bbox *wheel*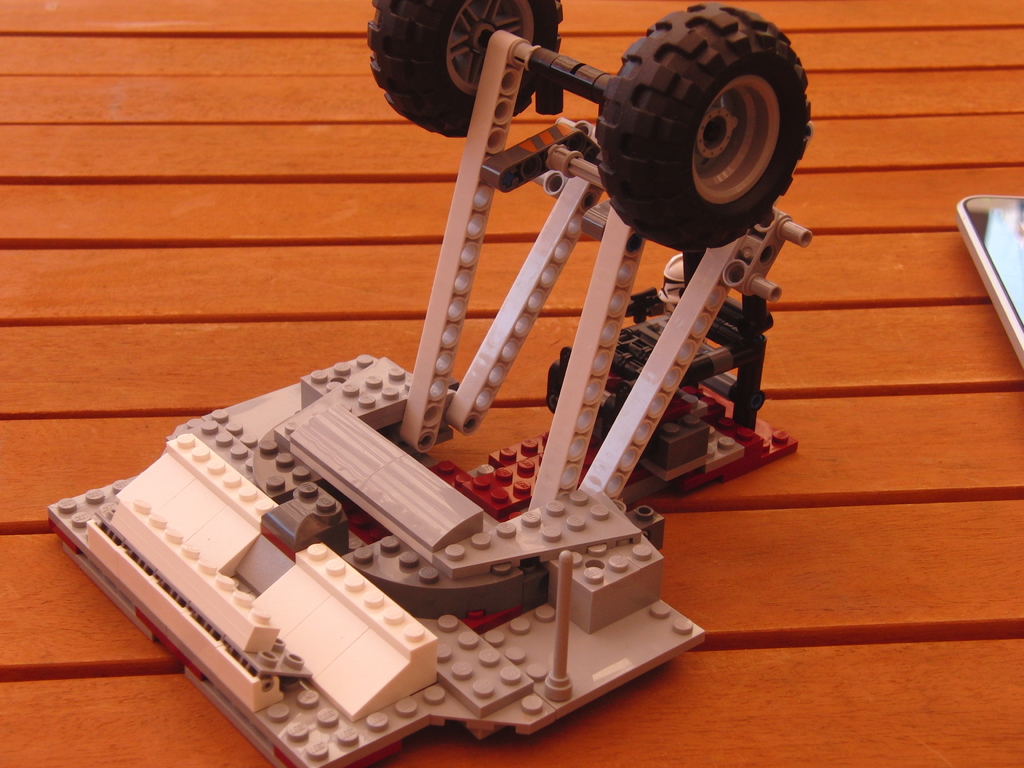
(x1=366, y1=0, x2=557, y2=135)
